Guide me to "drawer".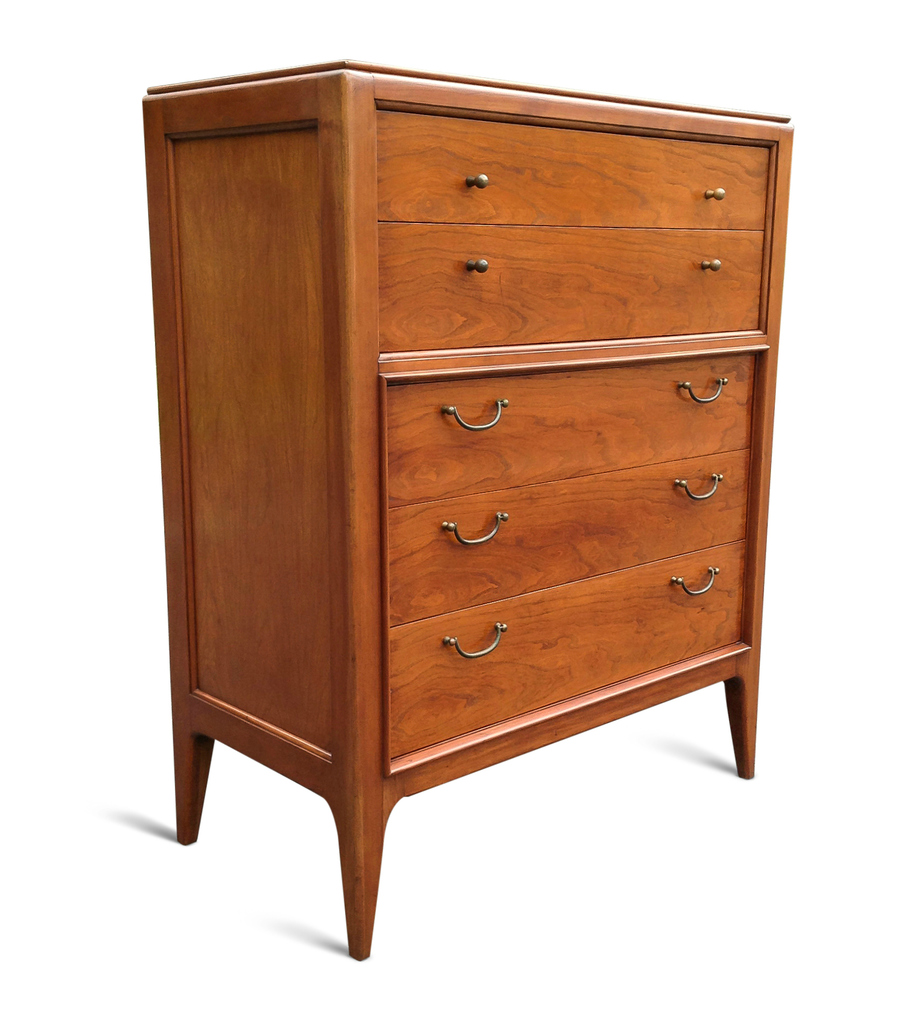
Guidance: {"x1": 392, "y1": 539, "x2": 745, "y2": 760}.
